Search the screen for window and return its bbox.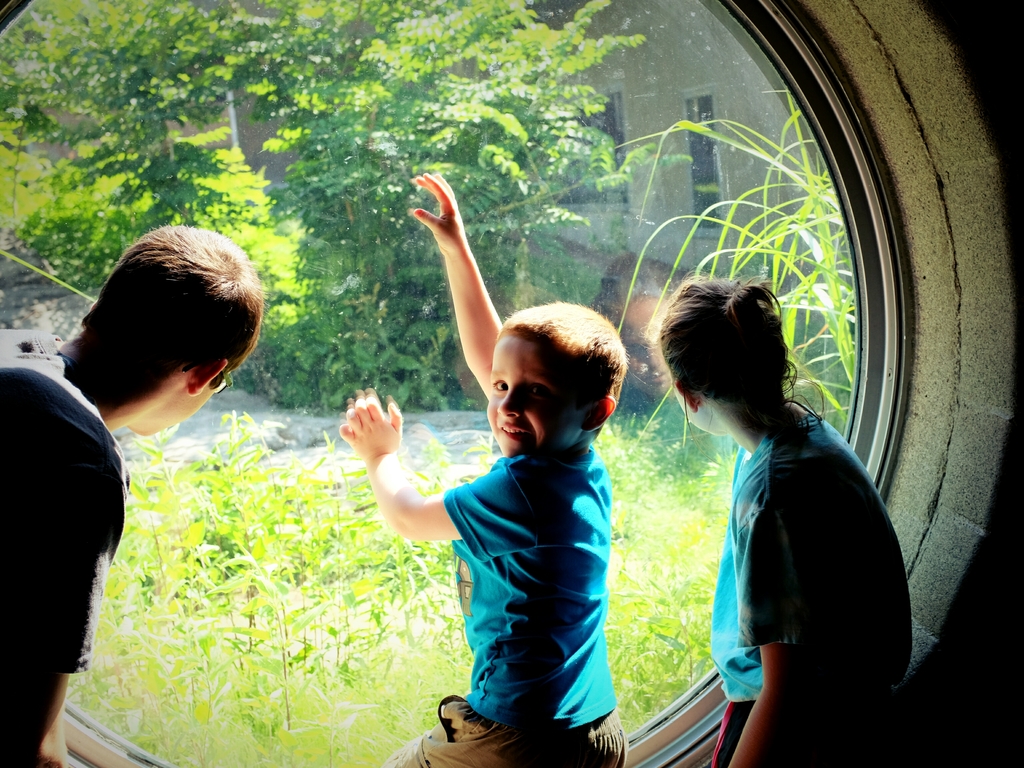
Found: 0/0/1023/767.
